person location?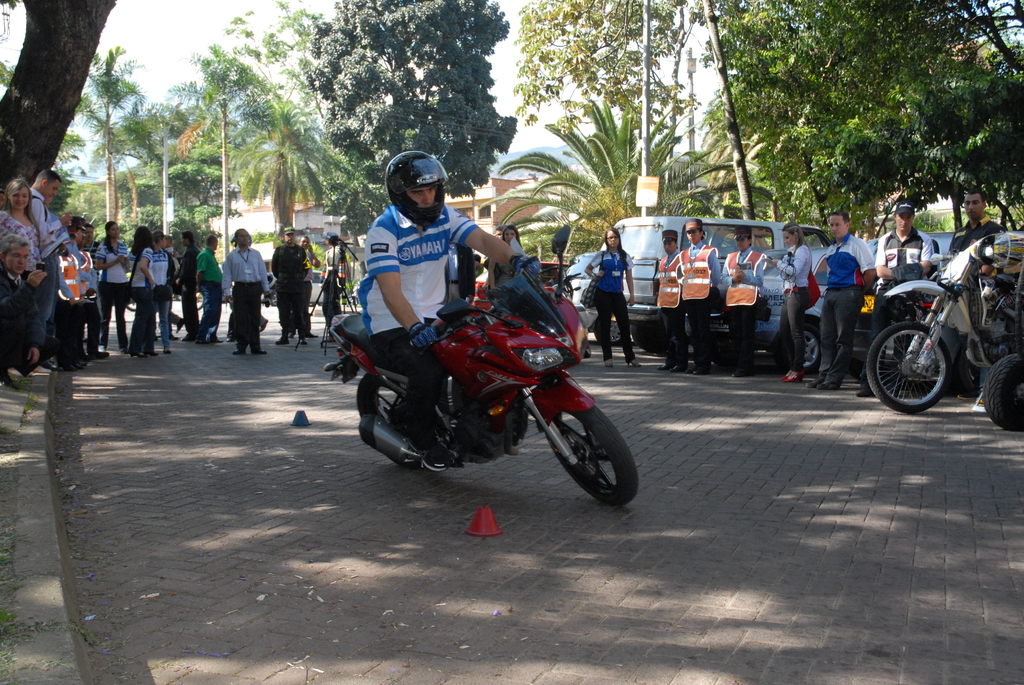
(left=296, top=232, right=317, bottom=276)
